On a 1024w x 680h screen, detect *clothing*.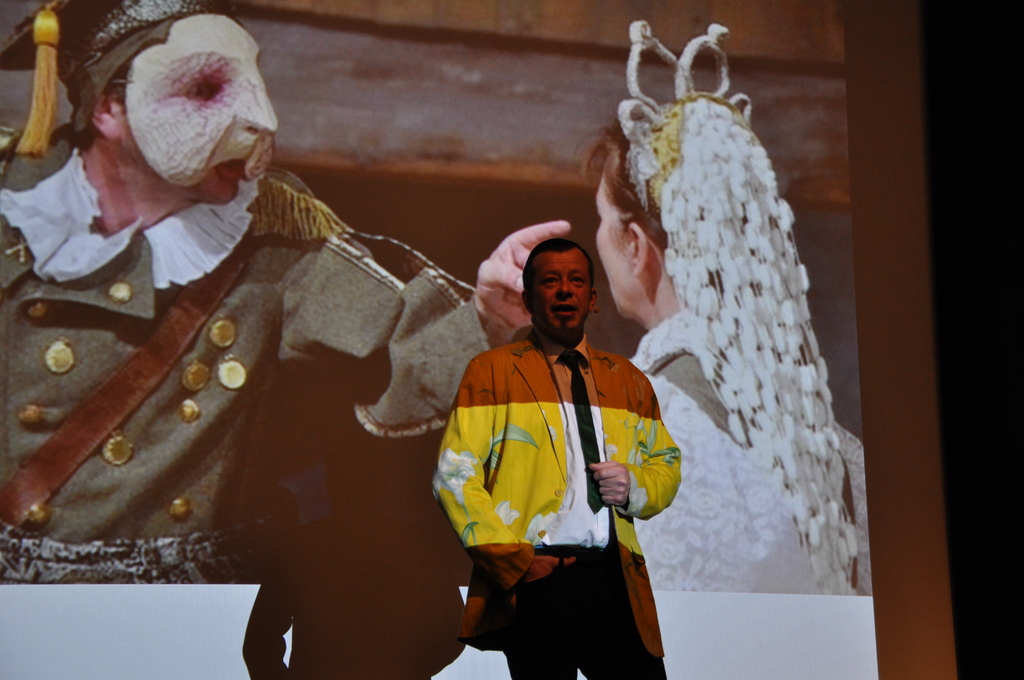
427/324/688/679.
